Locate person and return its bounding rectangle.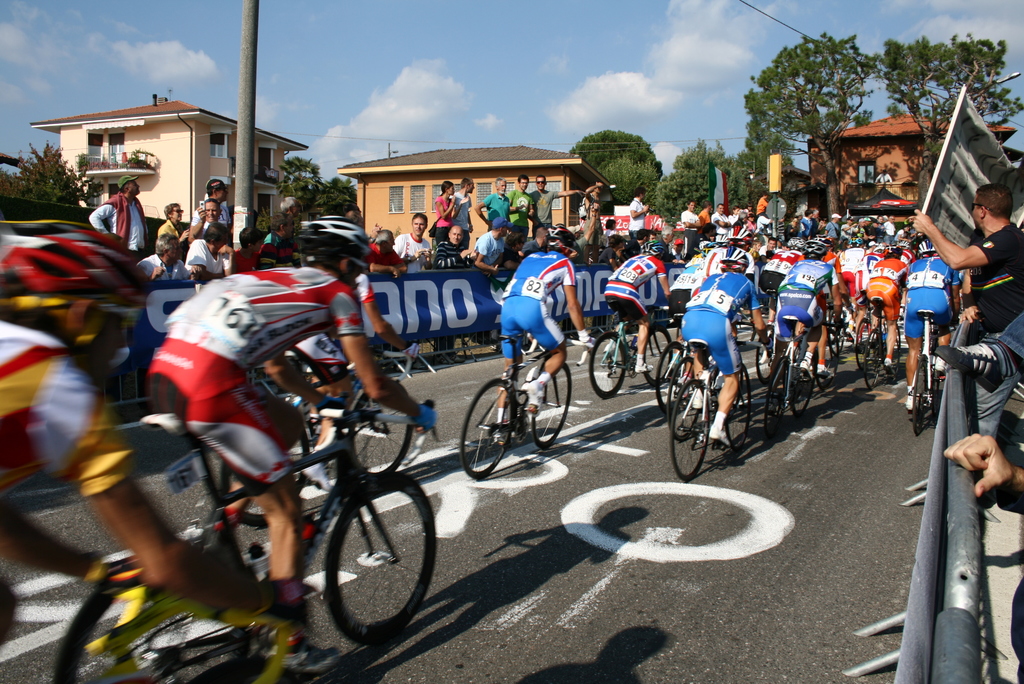
(left=947, top=424, right=1023, bottom=683).
